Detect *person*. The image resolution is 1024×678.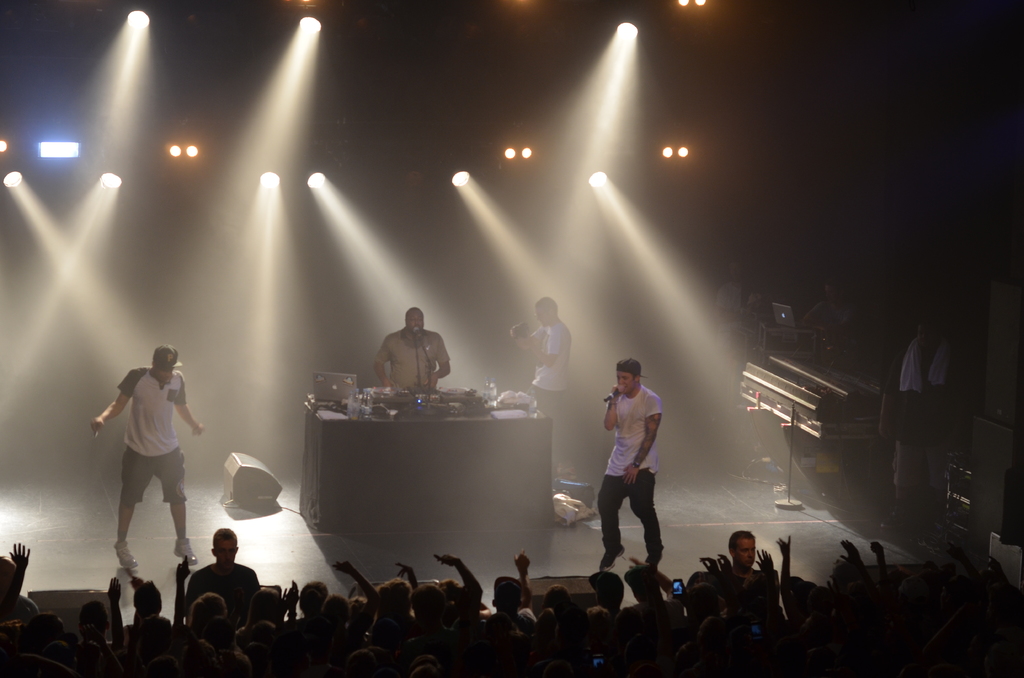
(x1=594, y1=355, x2=673, y2=572).
